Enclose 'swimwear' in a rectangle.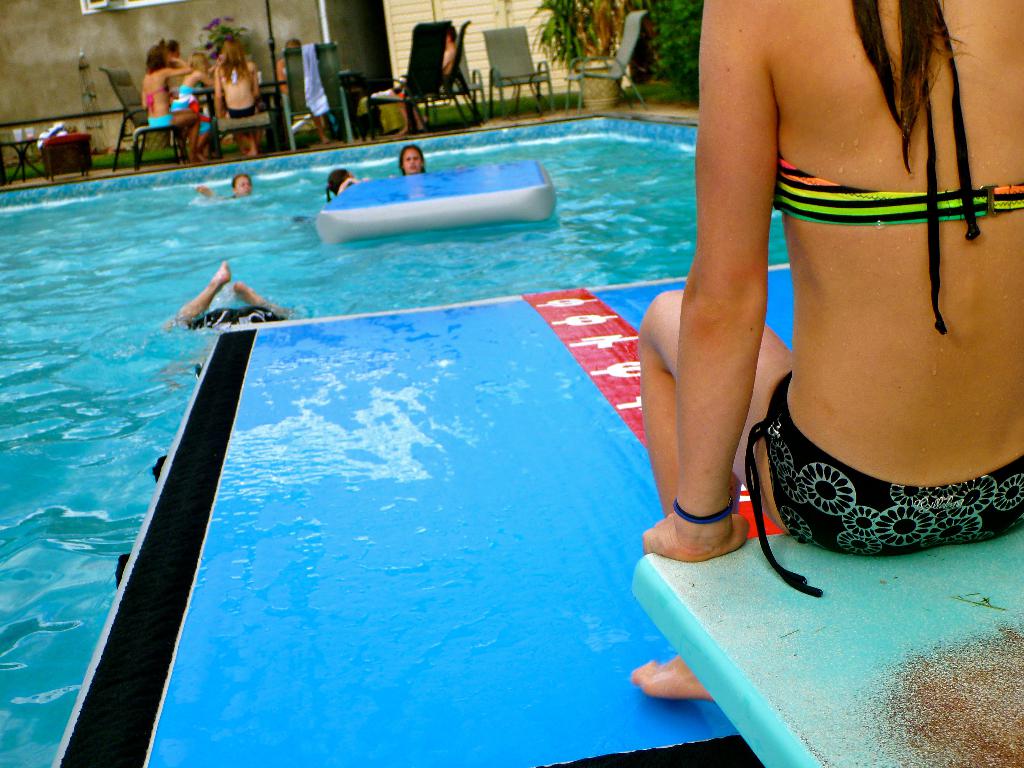
749/372/1023/594.
